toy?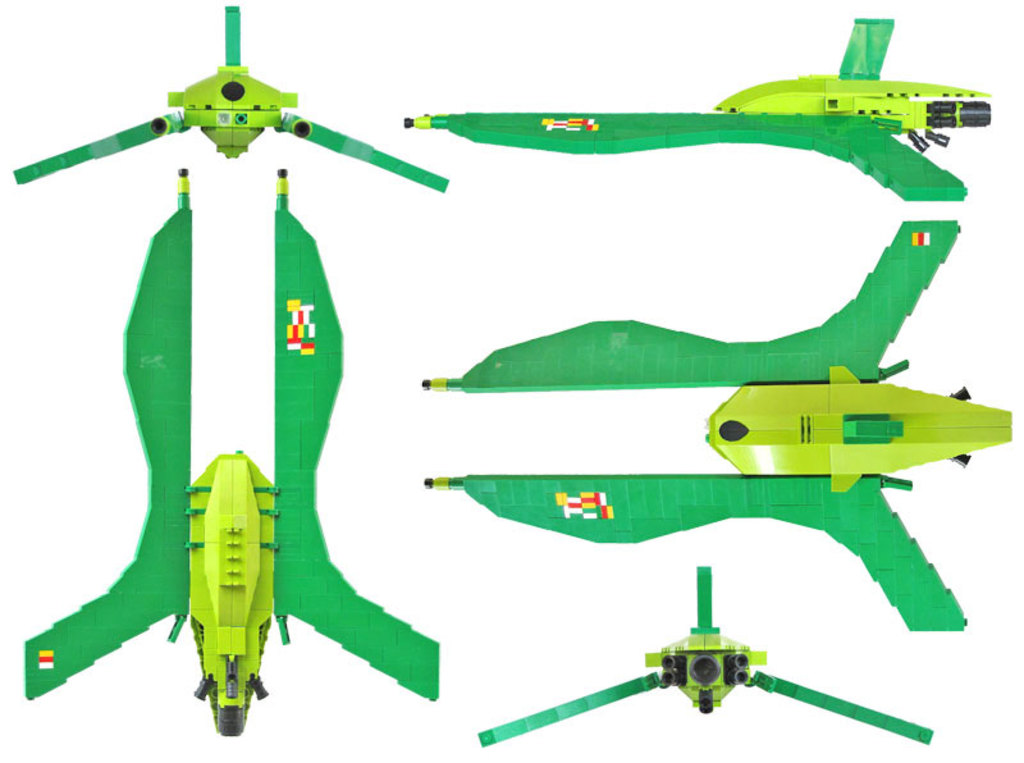
[398, 210, 1011, 647]
